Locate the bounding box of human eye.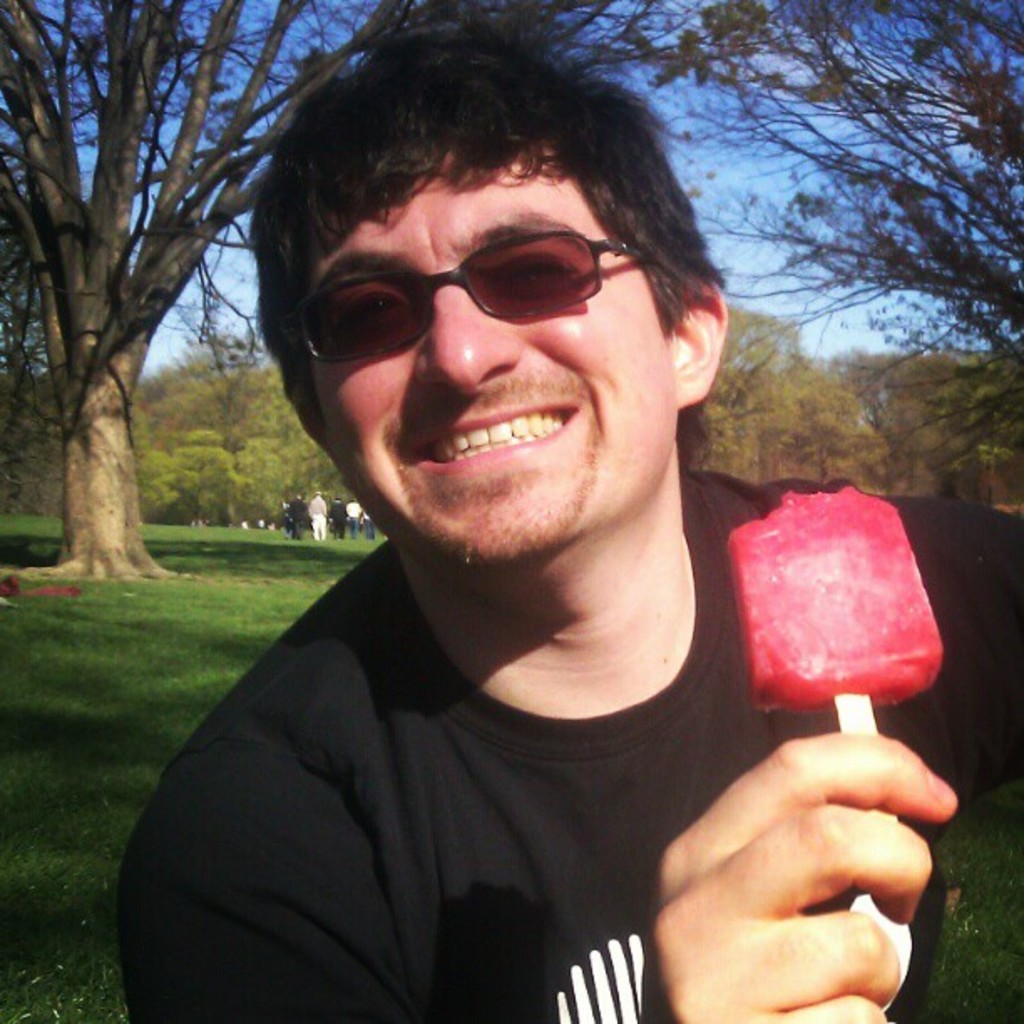
Bounding box: 326/281/407/325.
